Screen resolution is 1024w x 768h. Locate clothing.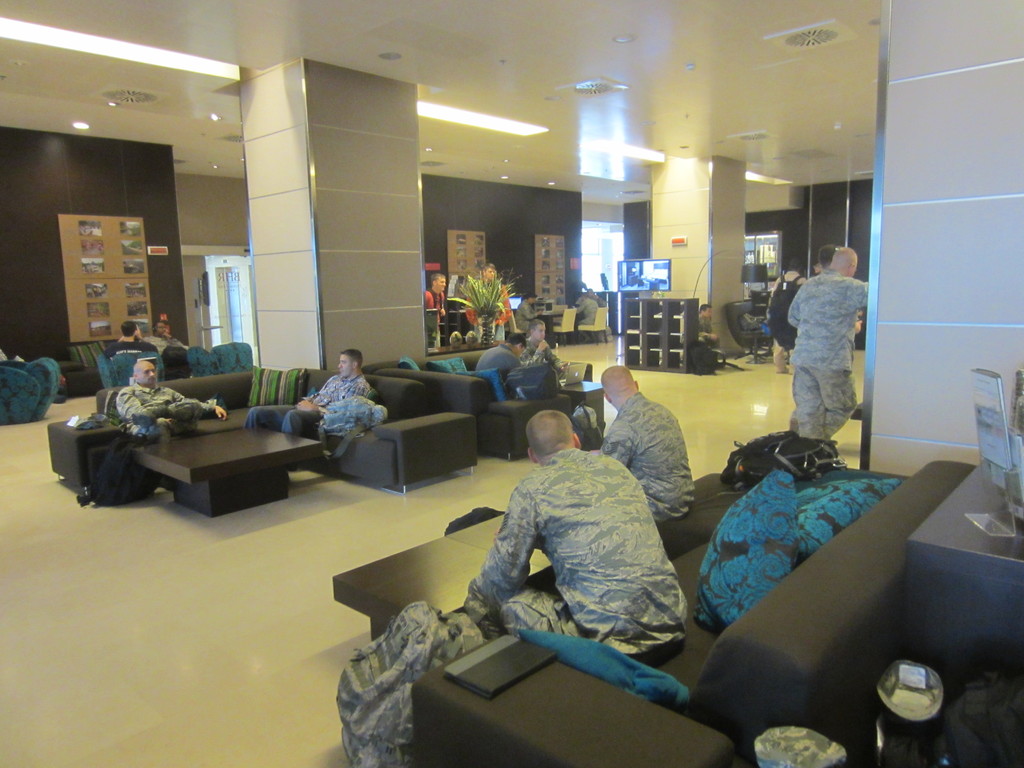
locate(138, 330, 188, 356).
